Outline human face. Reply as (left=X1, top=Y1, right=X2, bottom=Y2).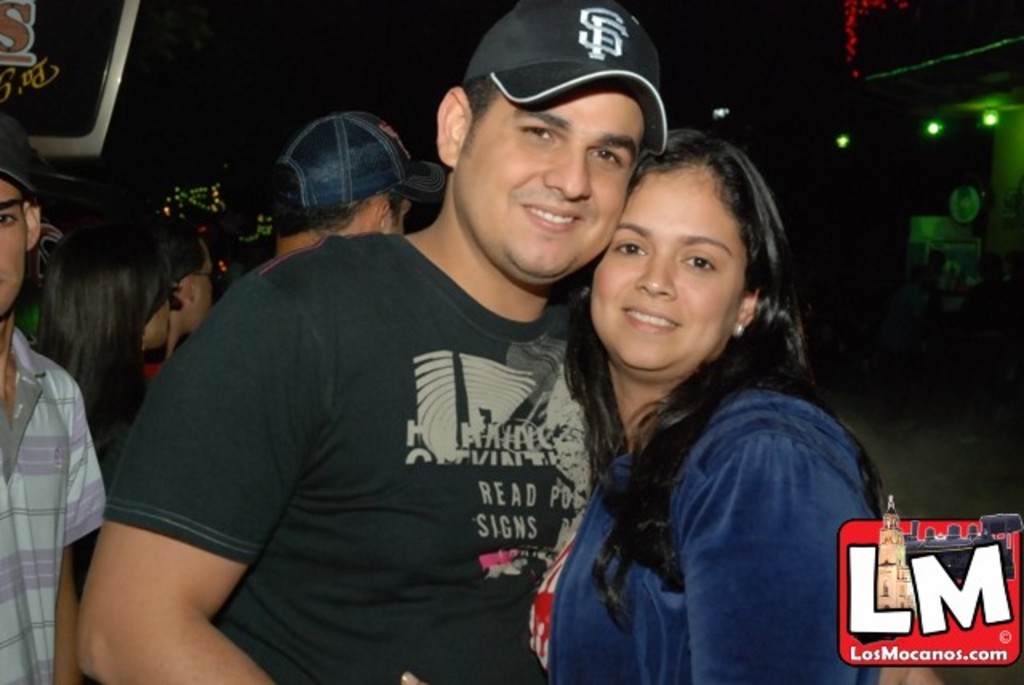
(left=144, top=282, right=174, bottom=344).
